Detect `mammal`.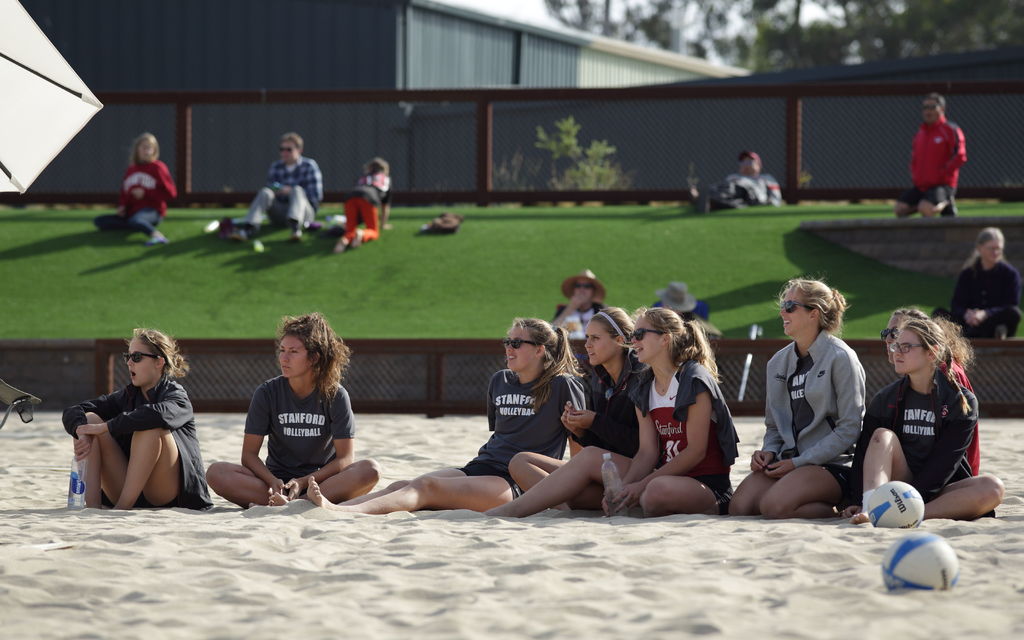
Detected at 509 294 650 515.
